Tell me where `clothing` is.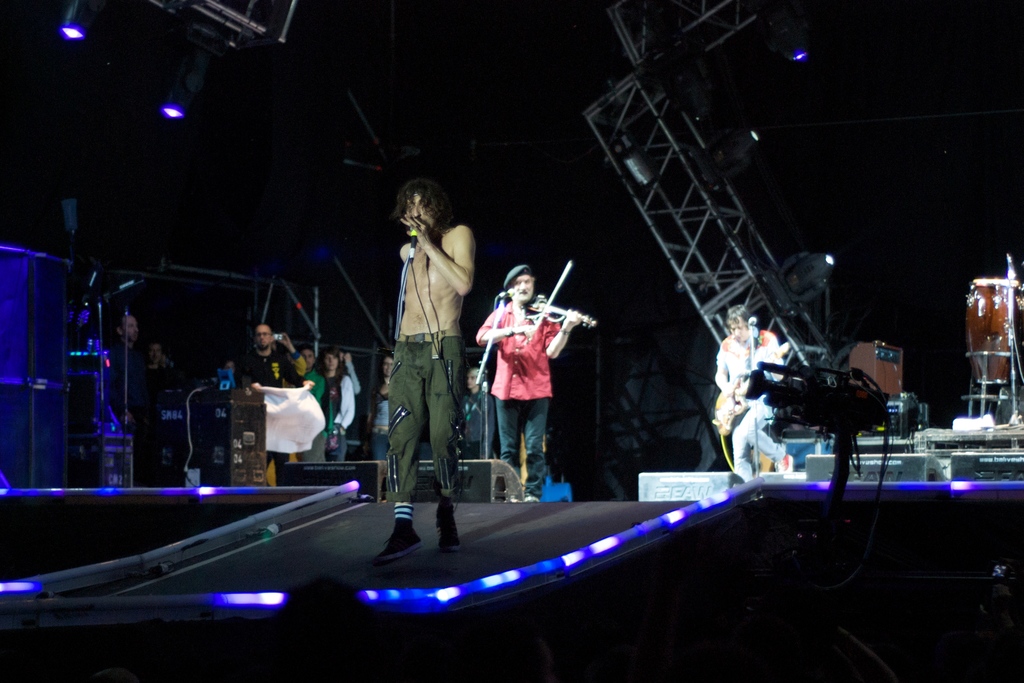
`clothing` is at (710,304,784,487).
